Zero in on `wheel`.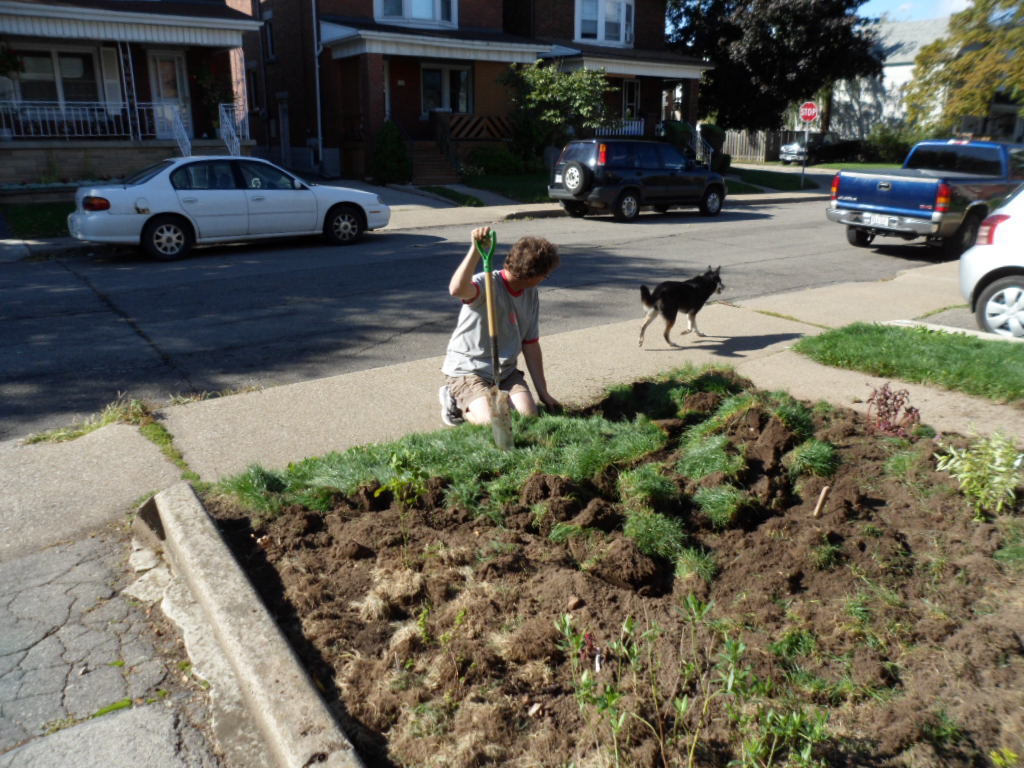
Zeroed in: left=844, top=227, right=873, bottom=245.
